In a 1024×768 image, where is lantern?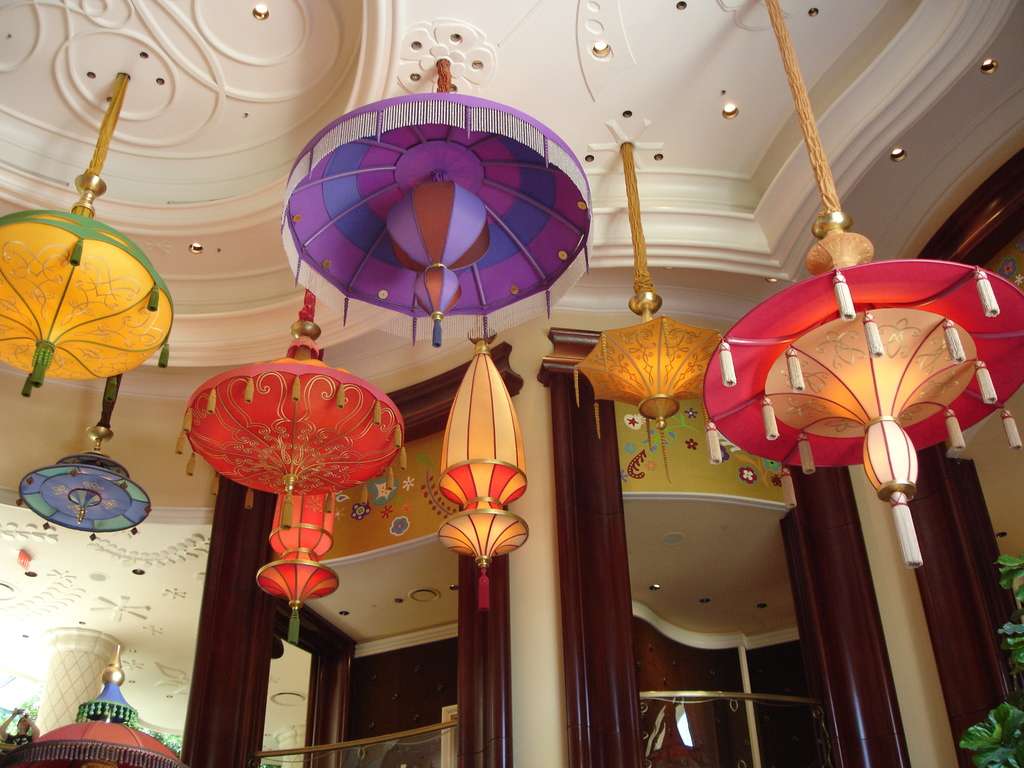
(696,212,1023,570).
